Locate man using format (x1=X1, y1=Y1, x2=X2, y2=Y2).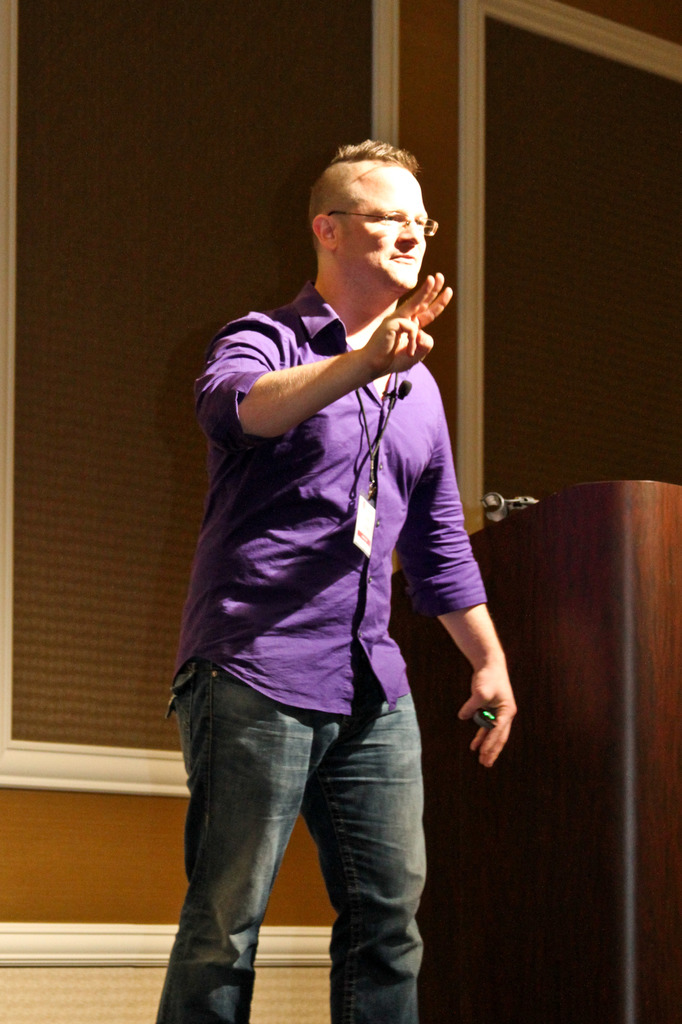
(x1=144, y1=80, x2=508, y2=1023).
